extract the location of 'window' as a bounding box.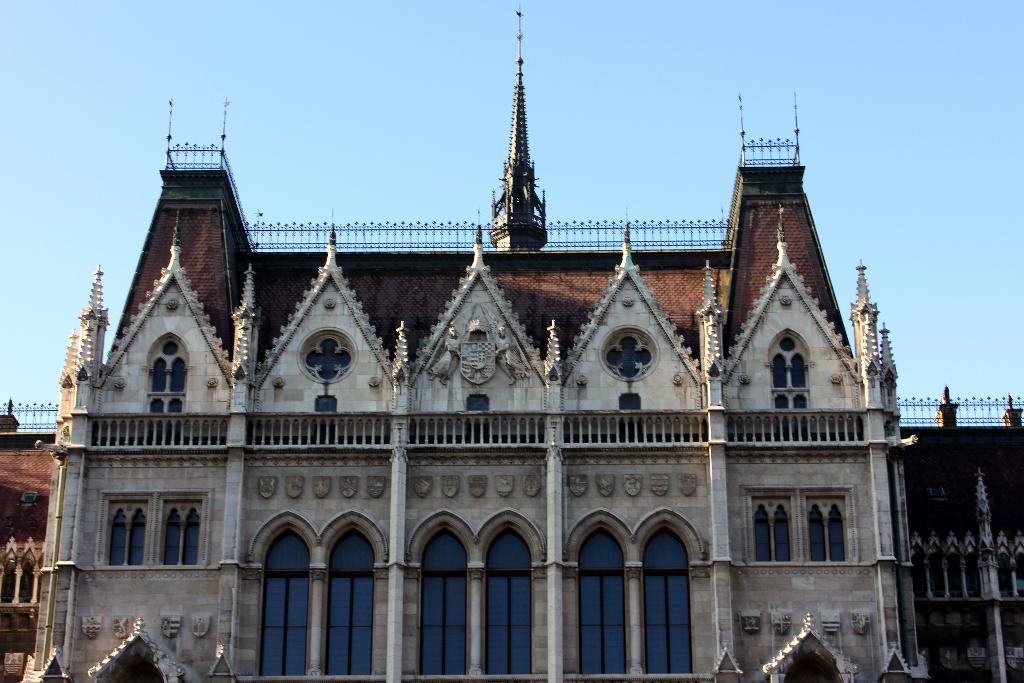
left=803, top=487, right=864, bottom=570.
